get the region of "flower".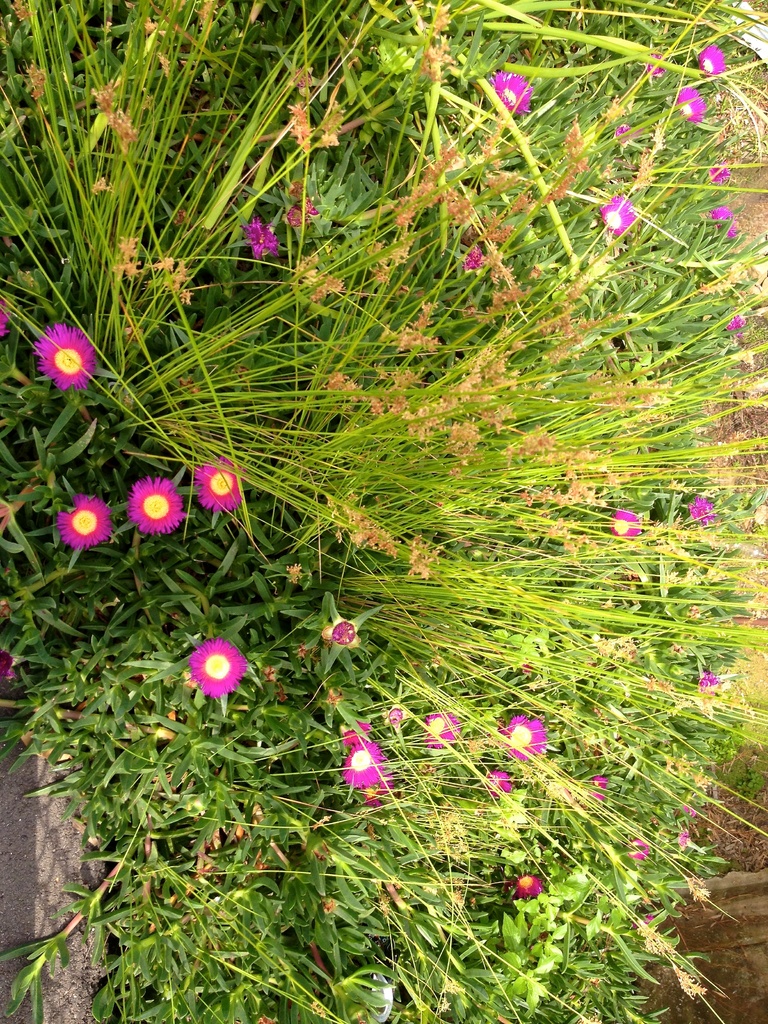
box(125, 475, 186, 536).
